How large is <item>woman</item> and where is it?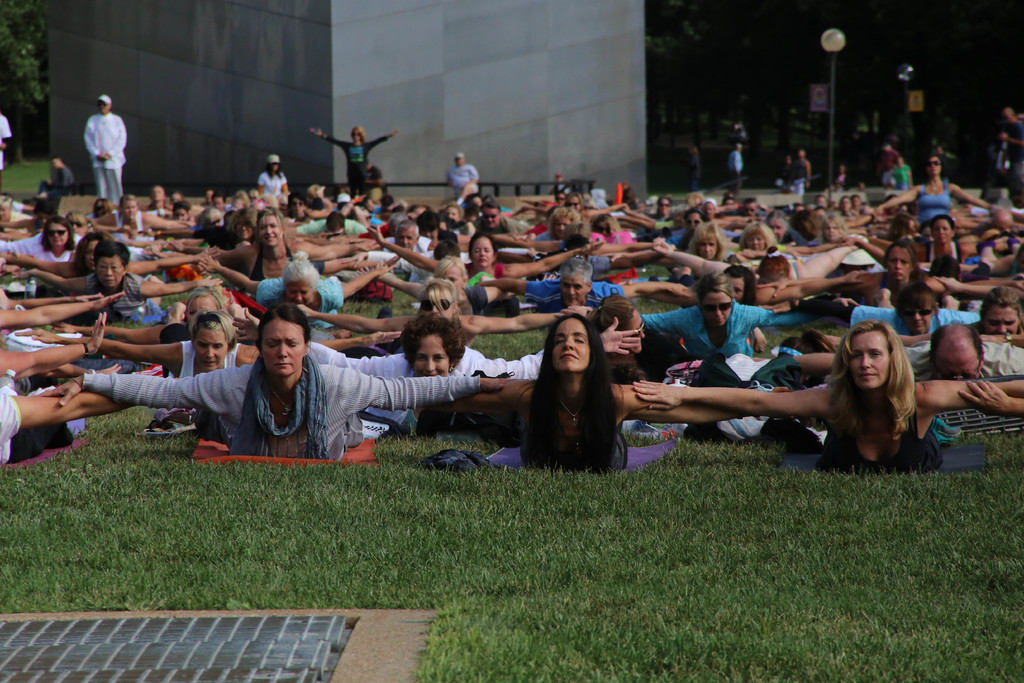
Bounding box: 879, 218, 1014, 266.
